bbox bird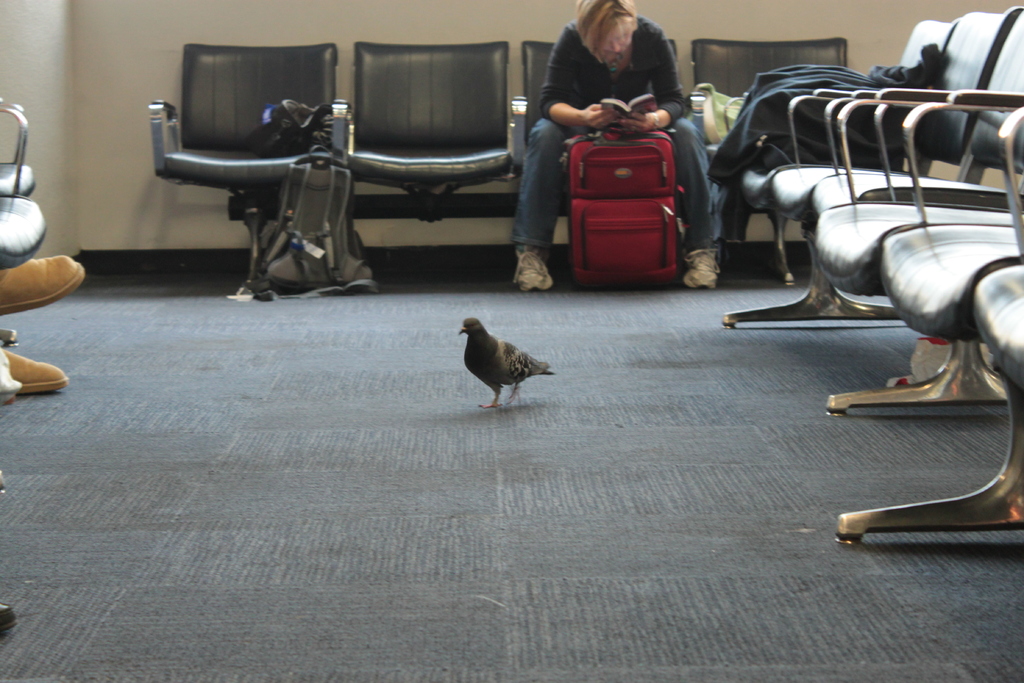
<region>449, 309, 577, 408</region>
